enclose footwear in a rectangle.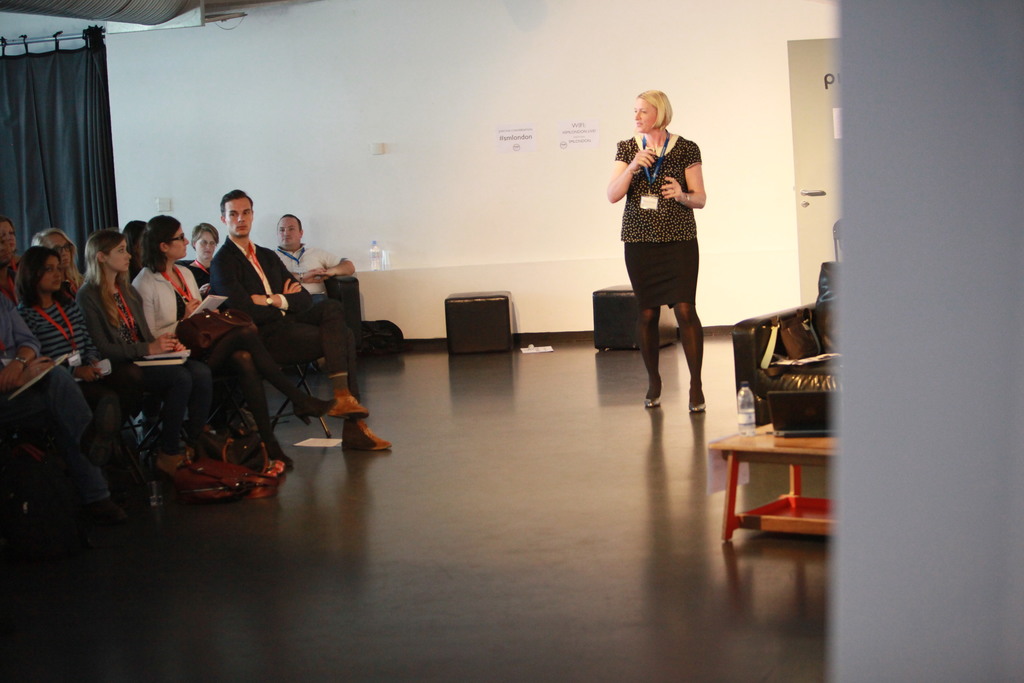
box=[84, 496, 126, 525].
